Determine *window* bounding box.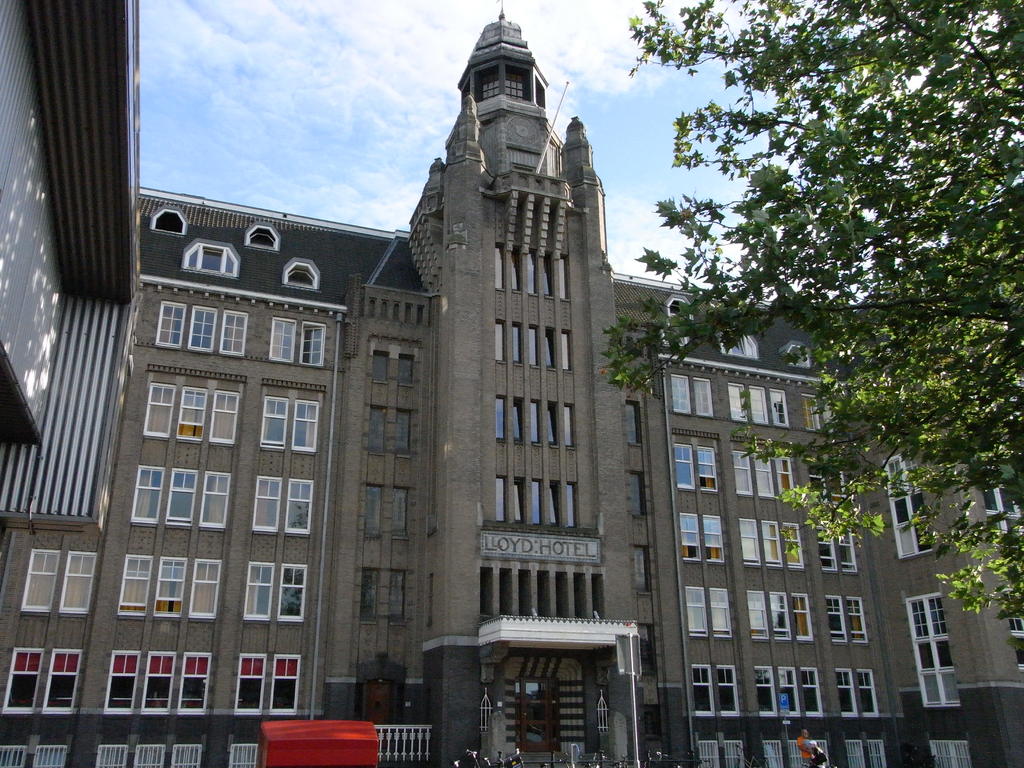
Determined: (left=728, top=383, right=746, bottom=422).
